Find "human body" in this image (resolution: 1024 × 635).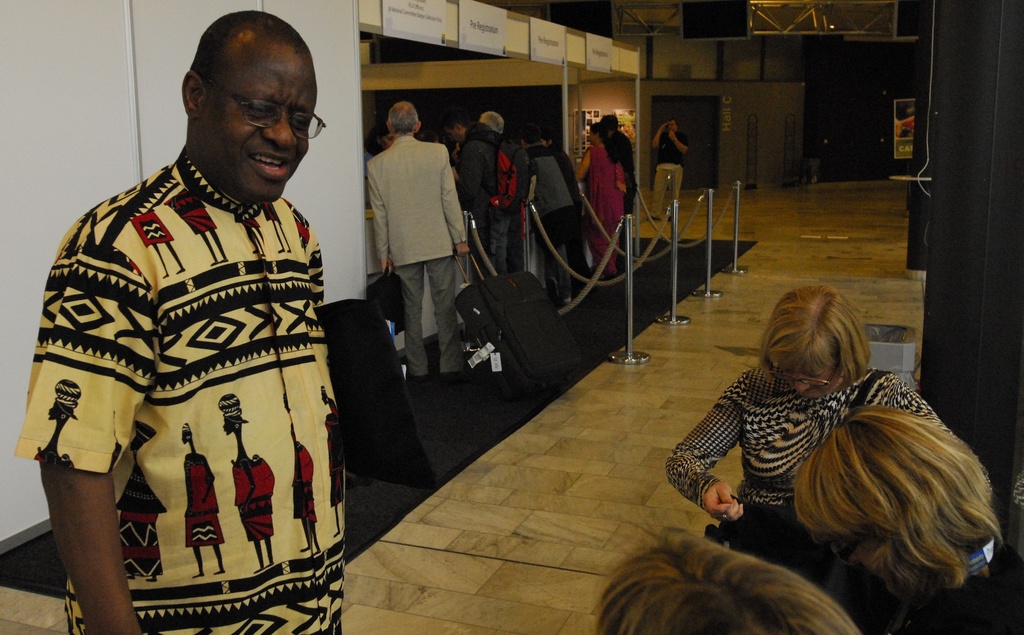
rect(572, 141, 624, 279).
